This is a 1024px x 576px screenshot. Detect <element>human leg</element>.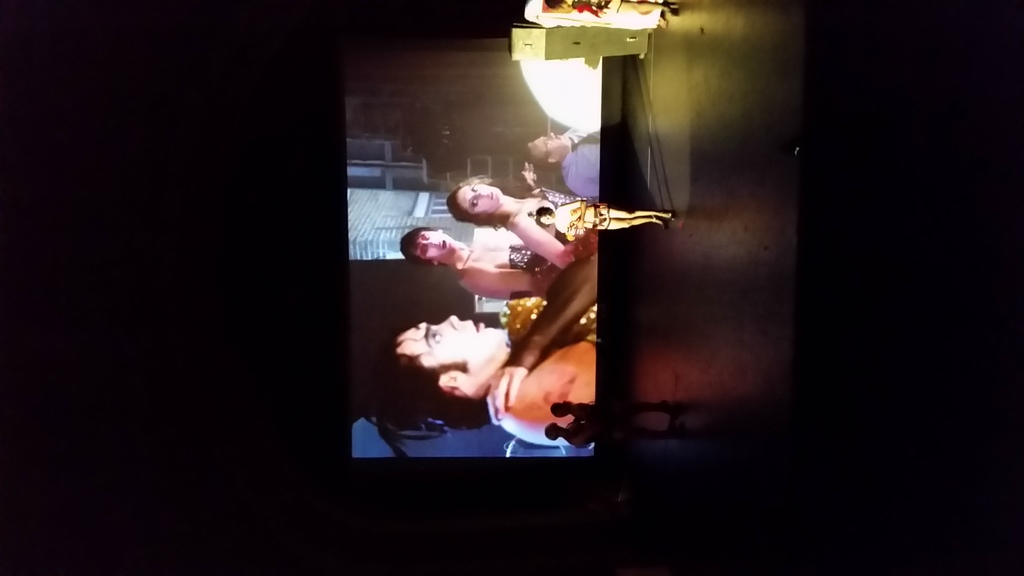
crop(594, 218, 664, 230).
